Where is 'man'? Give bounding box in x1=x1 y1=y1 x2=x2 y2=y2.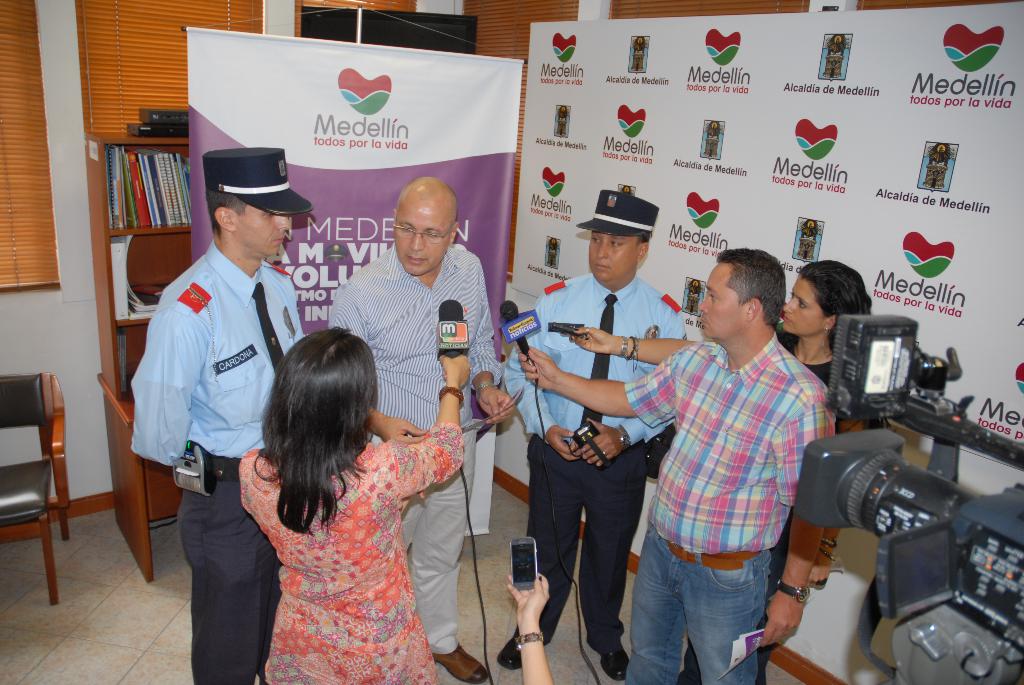
x1=132 y1=148 x2=307 y2=684.
